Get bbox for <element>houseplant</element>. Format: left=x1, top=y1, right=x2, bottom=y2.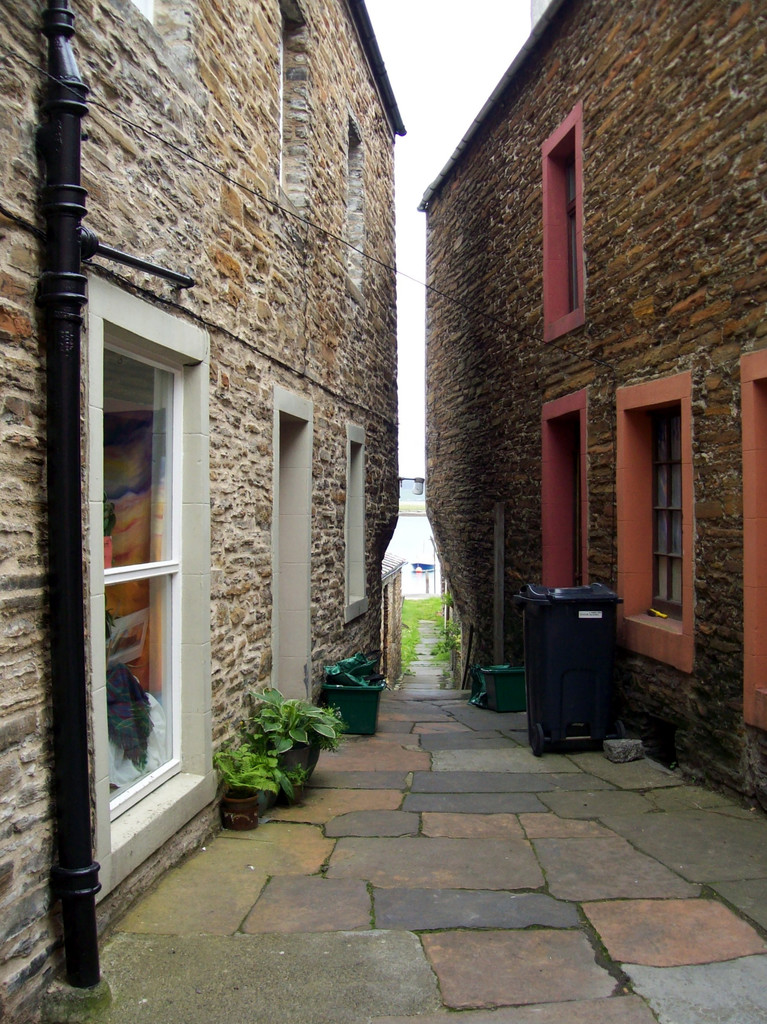
left=211, top=733, right=302, bottom=831.
